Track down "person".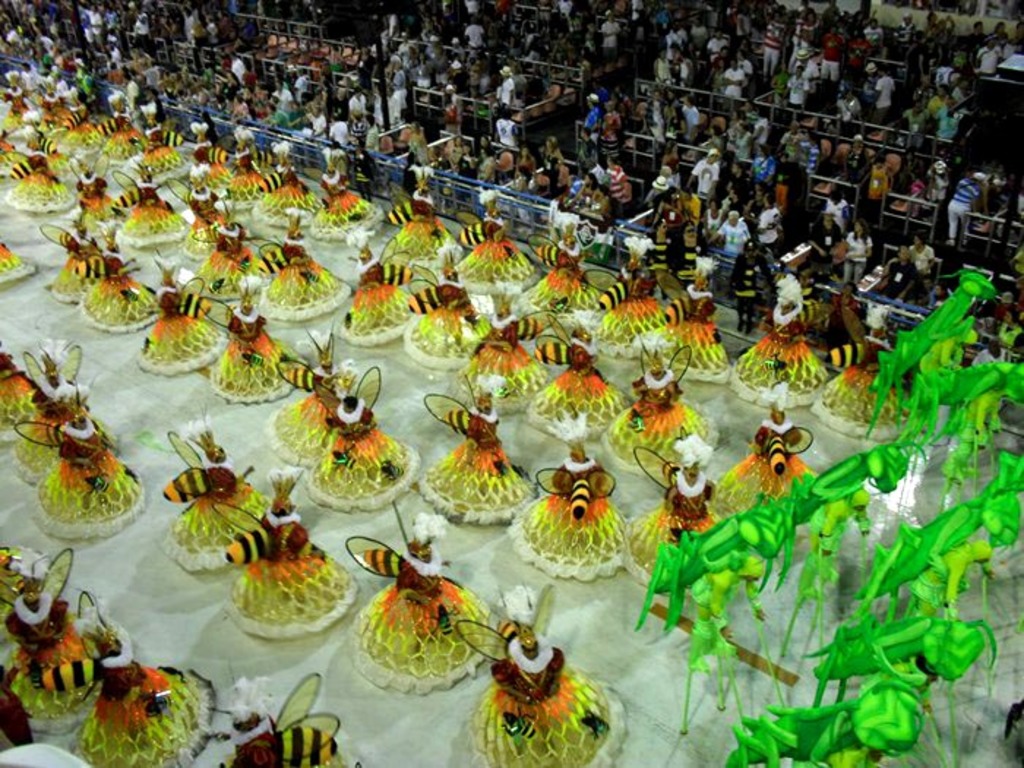
Tracked to bbox=[531, 329, 613, 439].
